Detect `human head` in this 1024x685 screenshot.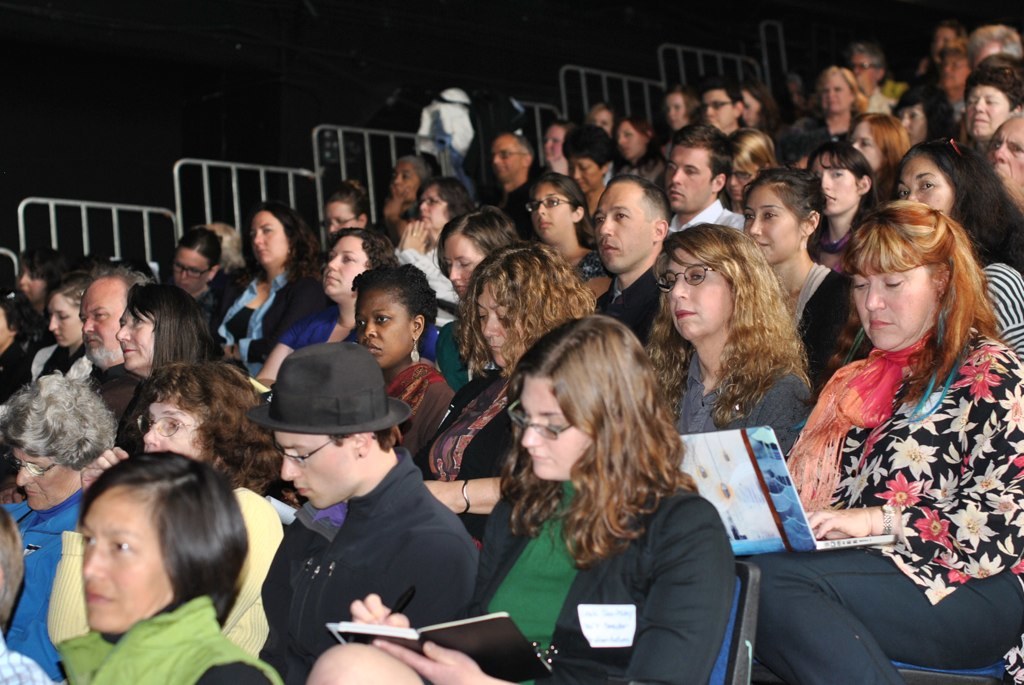
Detection: [x1=541, y1=119, x2=575, y2=166].
